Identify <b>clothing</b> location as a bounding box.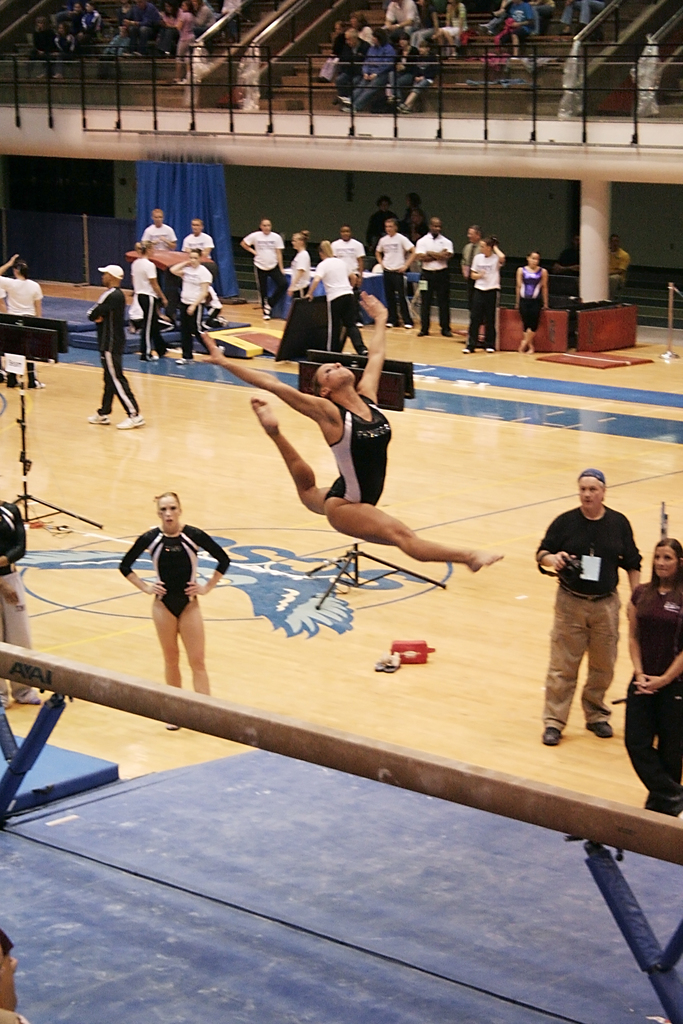
x1=242 y1=227 x2=286 y2=309.
